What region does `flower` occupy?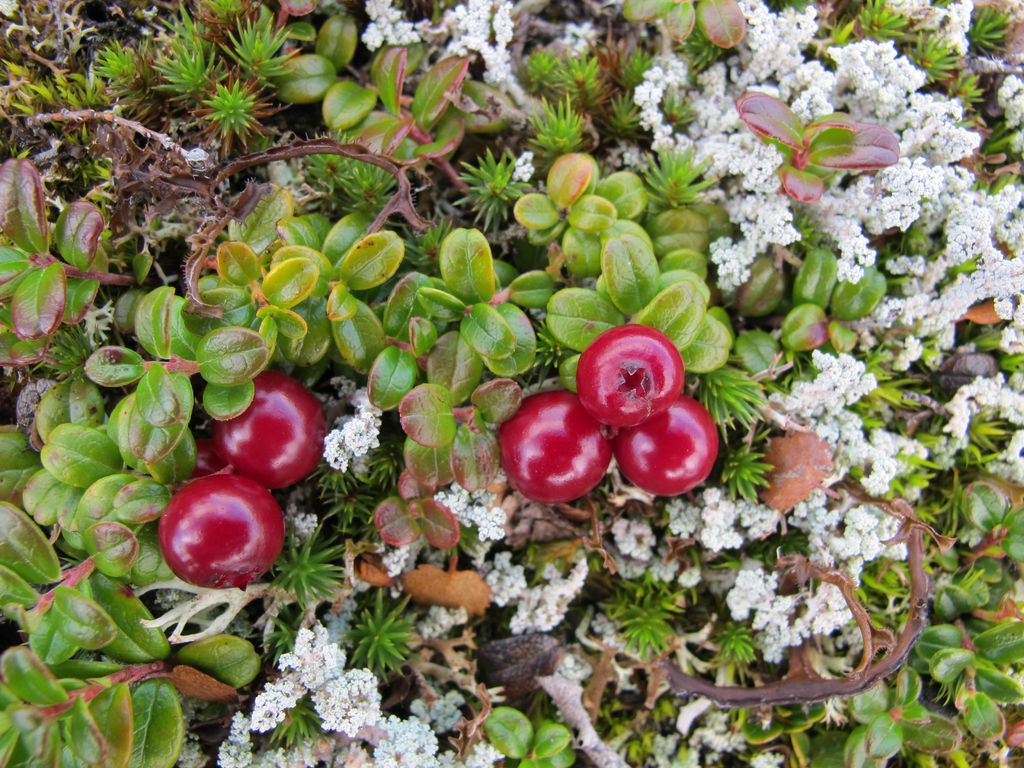
locate(312, 669, 379, 737).
